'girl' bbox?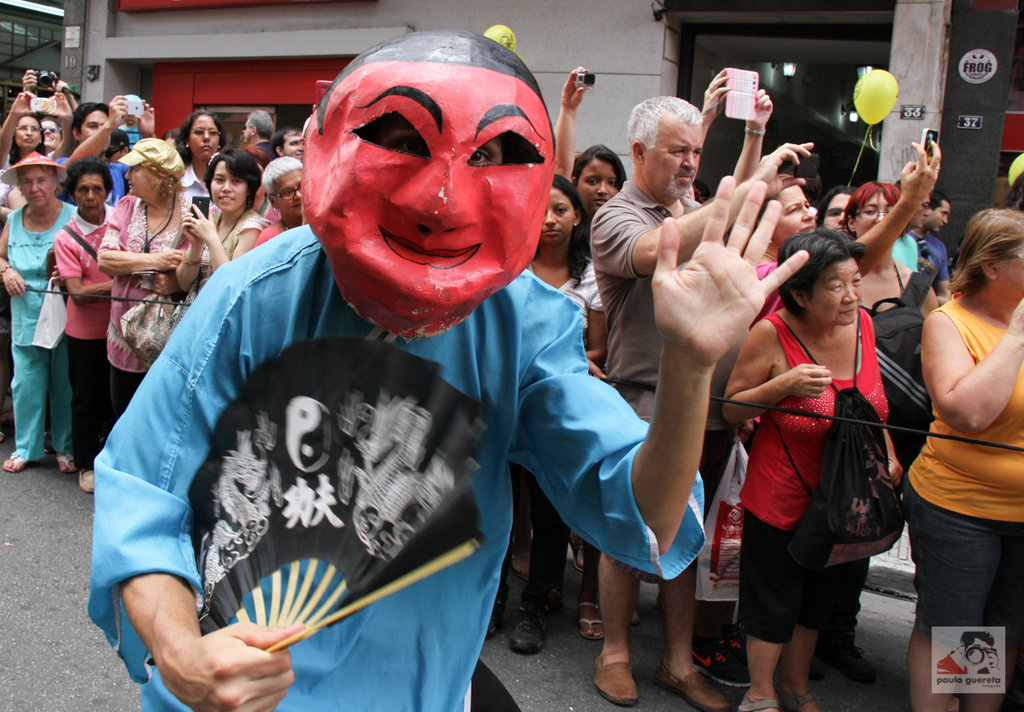
select_region(179, 149, 264, 319)
